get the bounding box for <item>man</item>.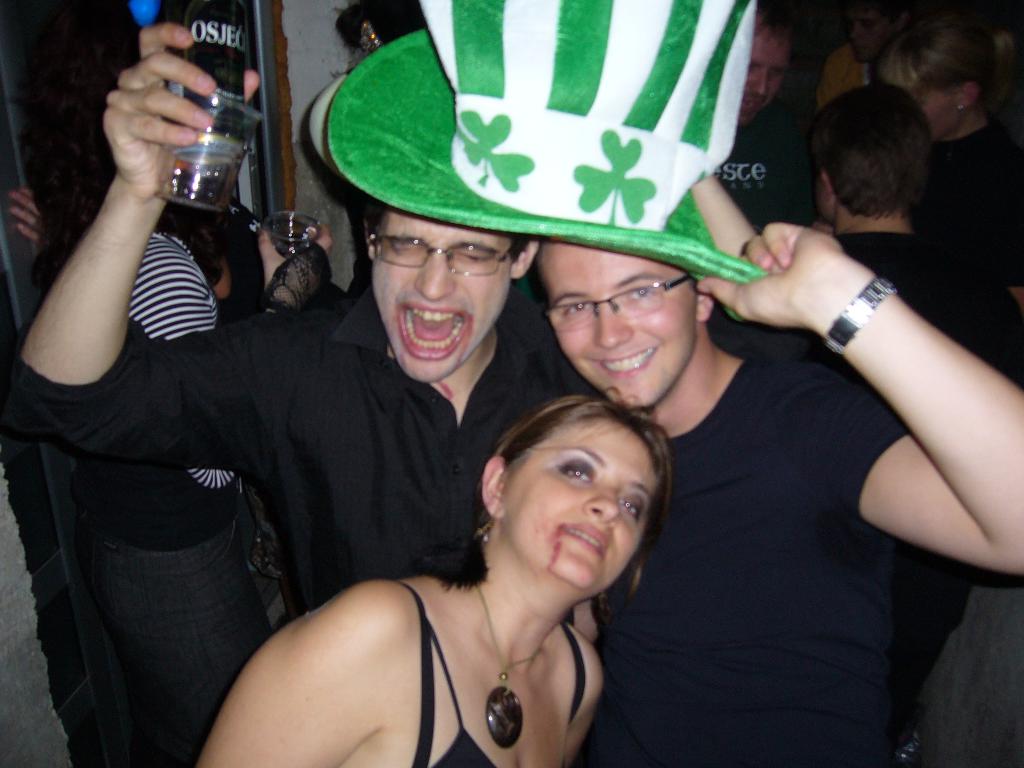
detection(715, 0, 829, 244).
